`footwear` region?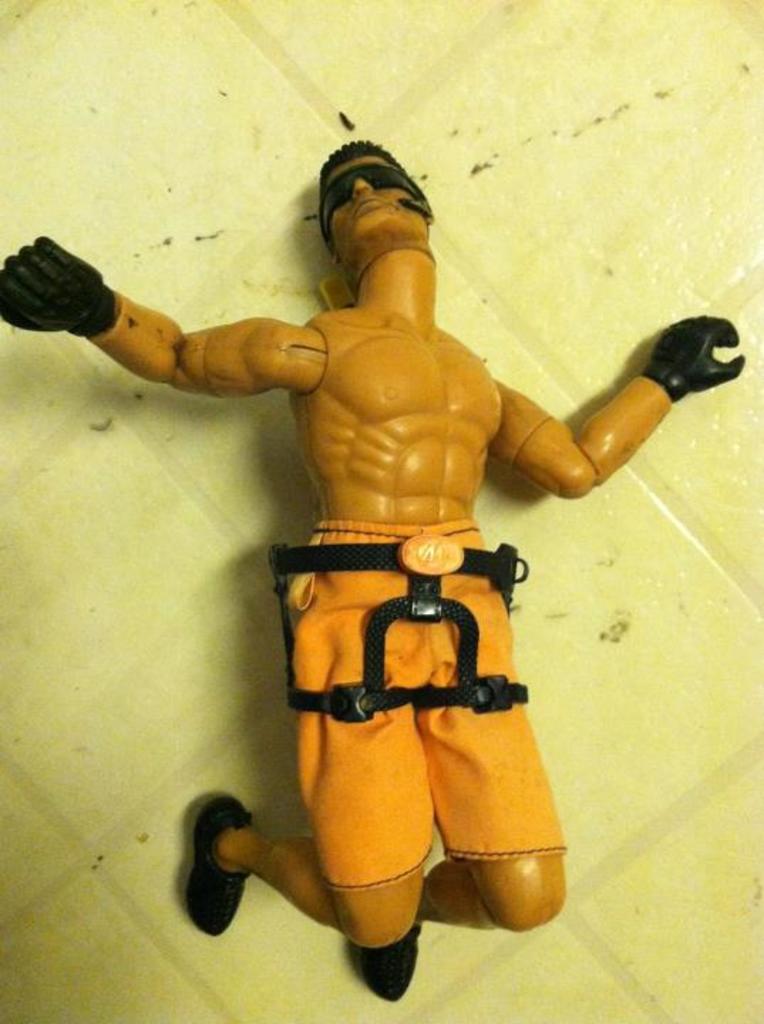
crop(189, 794, 253, 939)
